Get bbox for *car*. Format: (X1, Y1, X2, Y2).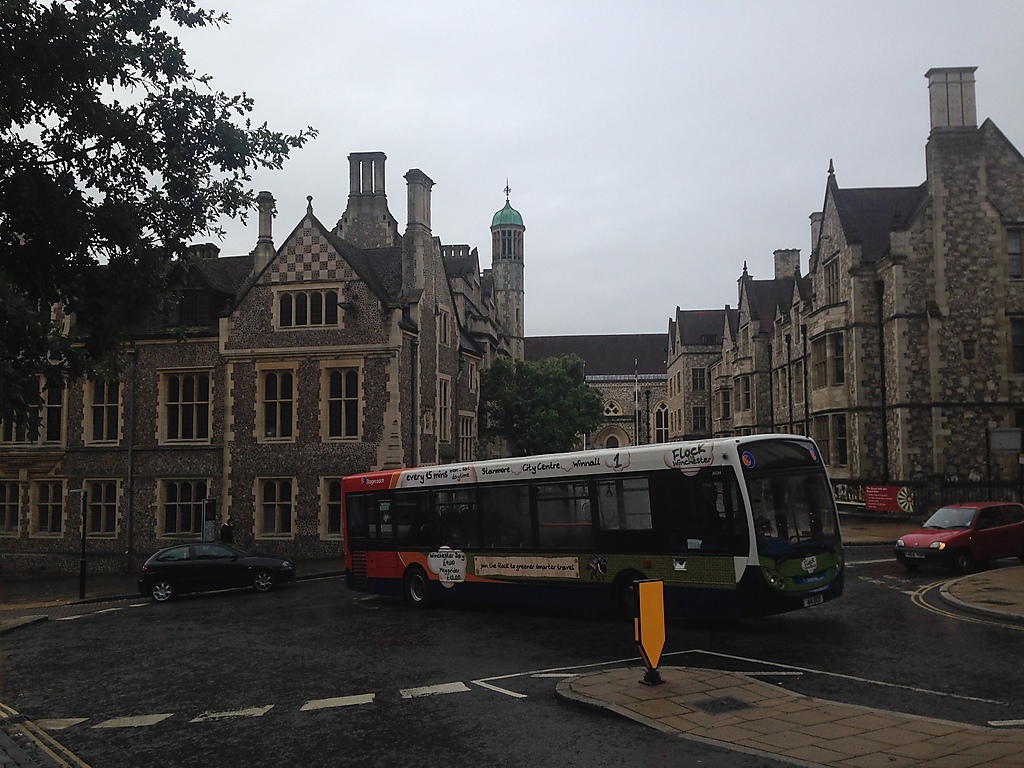
(141, 540, 294, 601).
